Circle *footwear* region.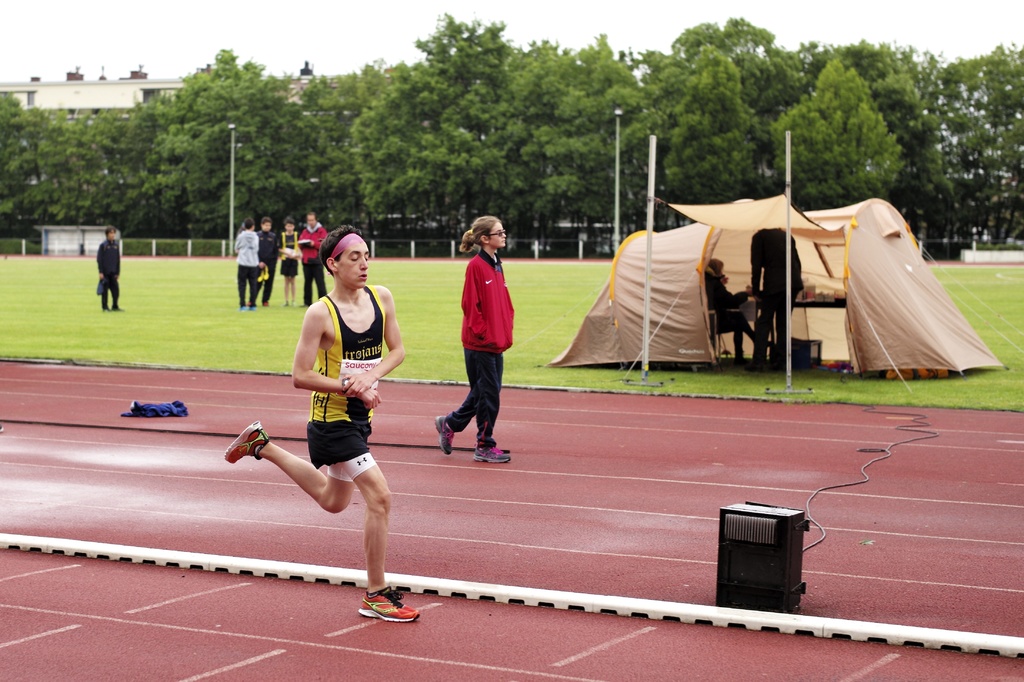
Region: bbox(289, 300, 296, 304).
